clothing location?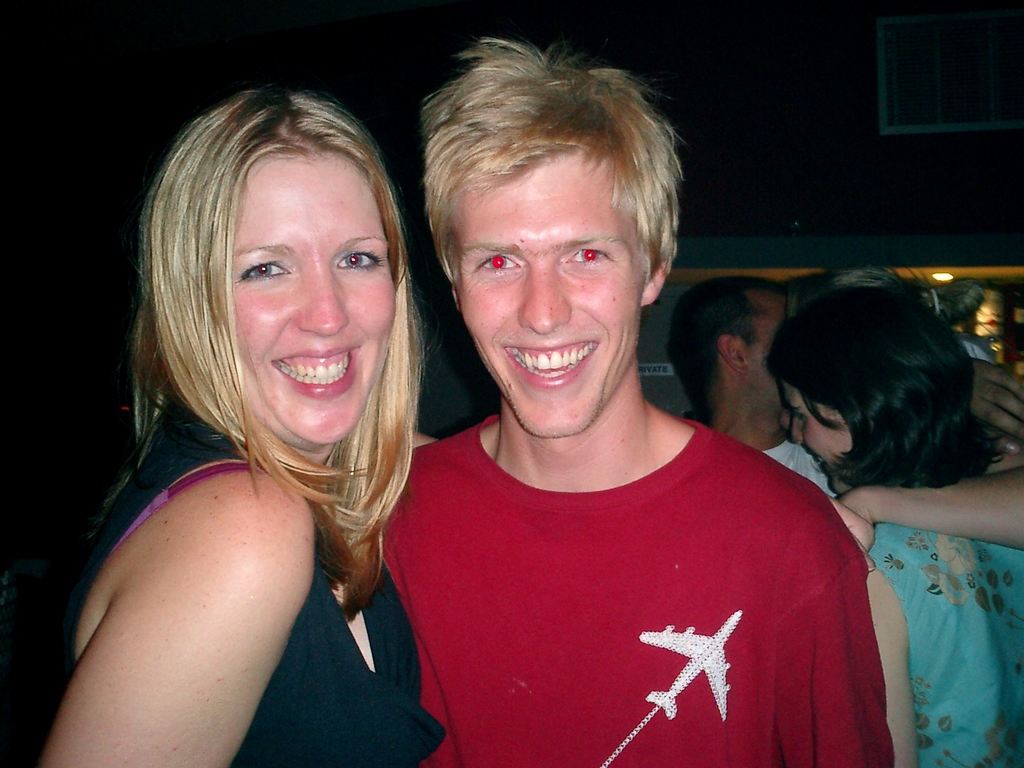
[x1=860, y1=508, x2=1023, y2=762]
